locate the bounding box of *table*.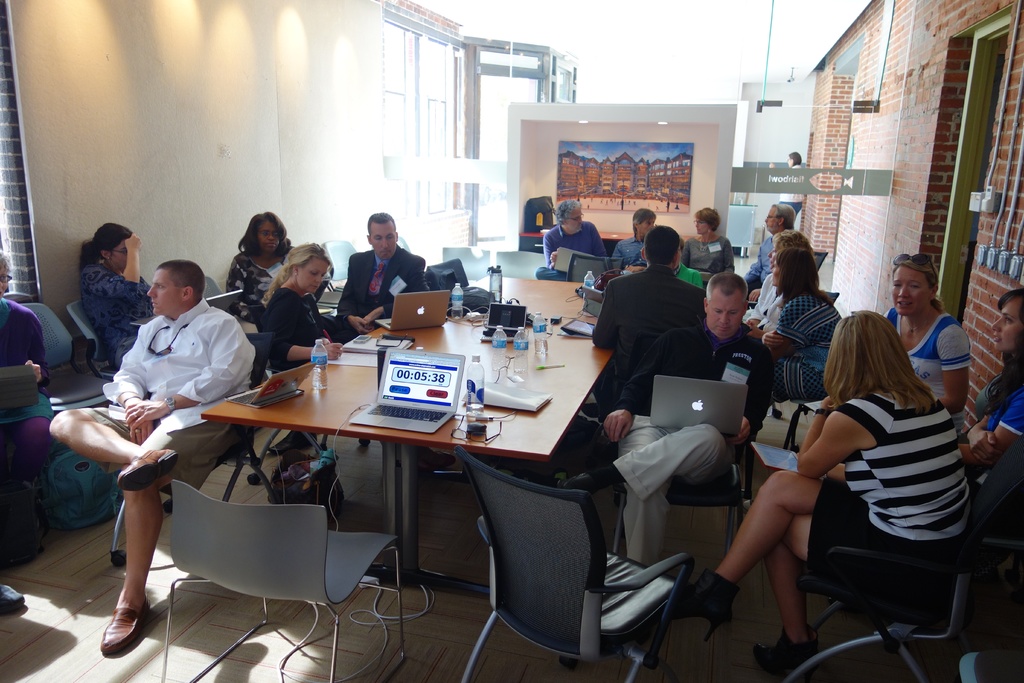
Bounding box: left=167, top=317, right=659, bottom=636.
